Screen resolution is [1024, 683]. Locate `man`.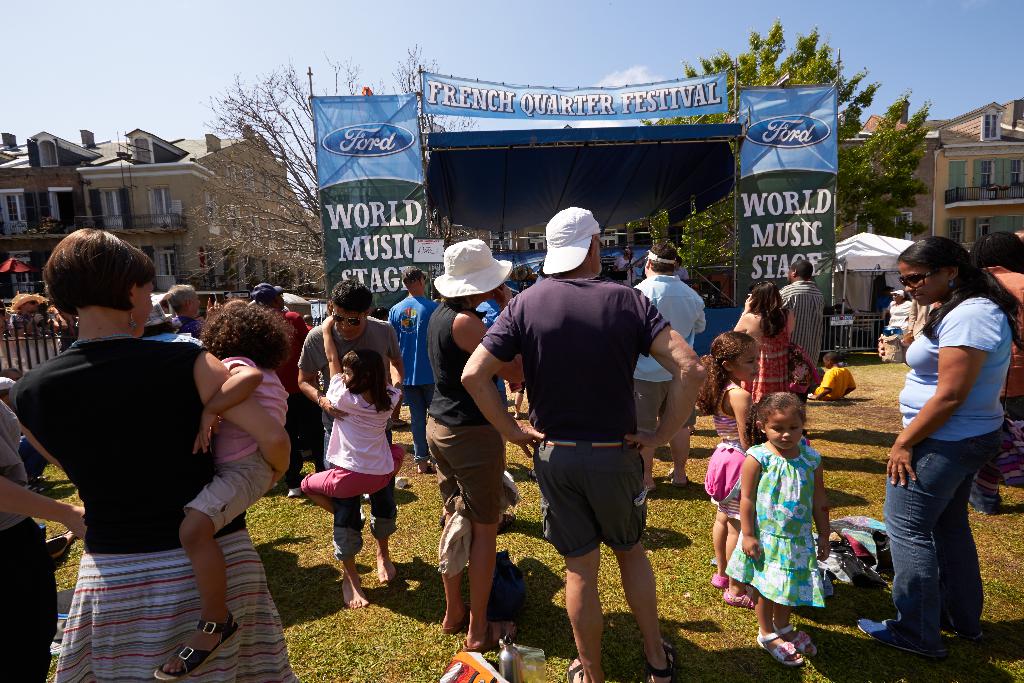
[0,365,22,379].
